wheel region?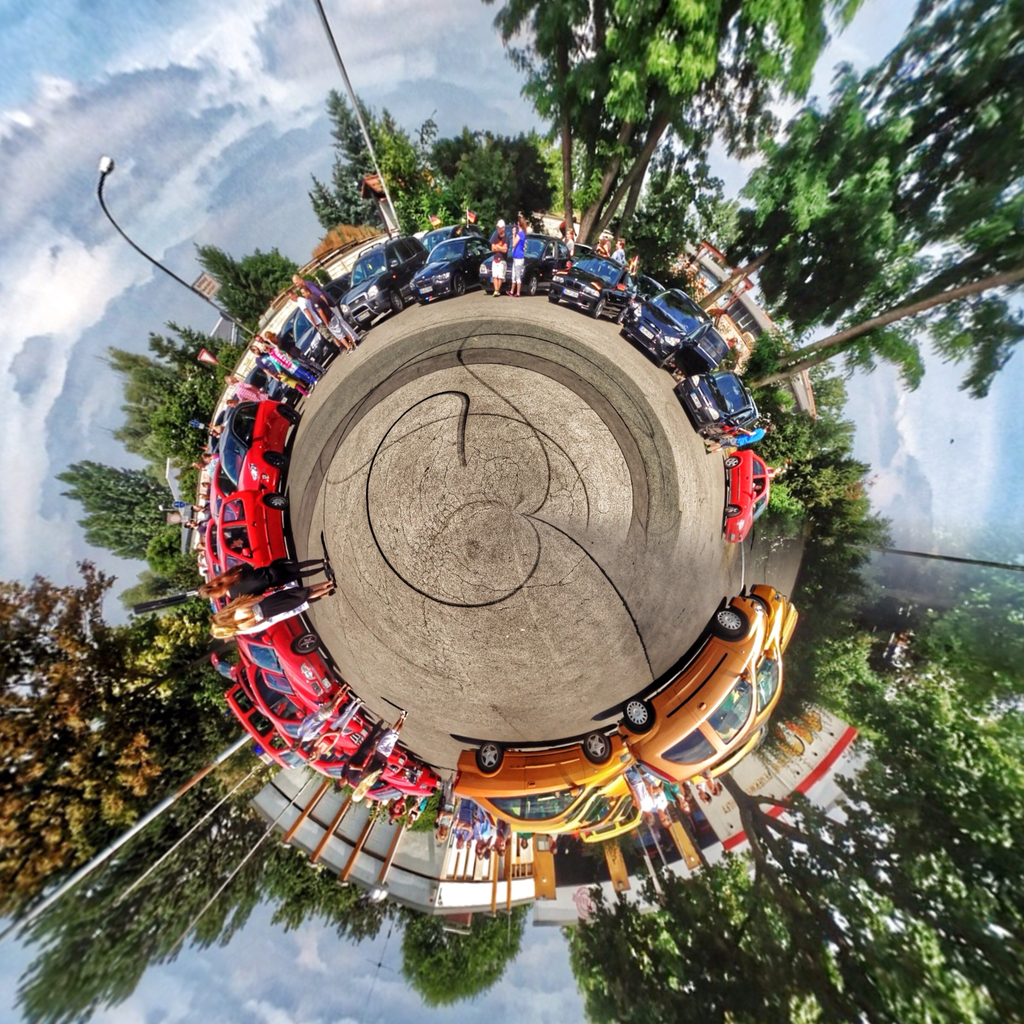
x1=362 y1=321 x2=371 y2=332
